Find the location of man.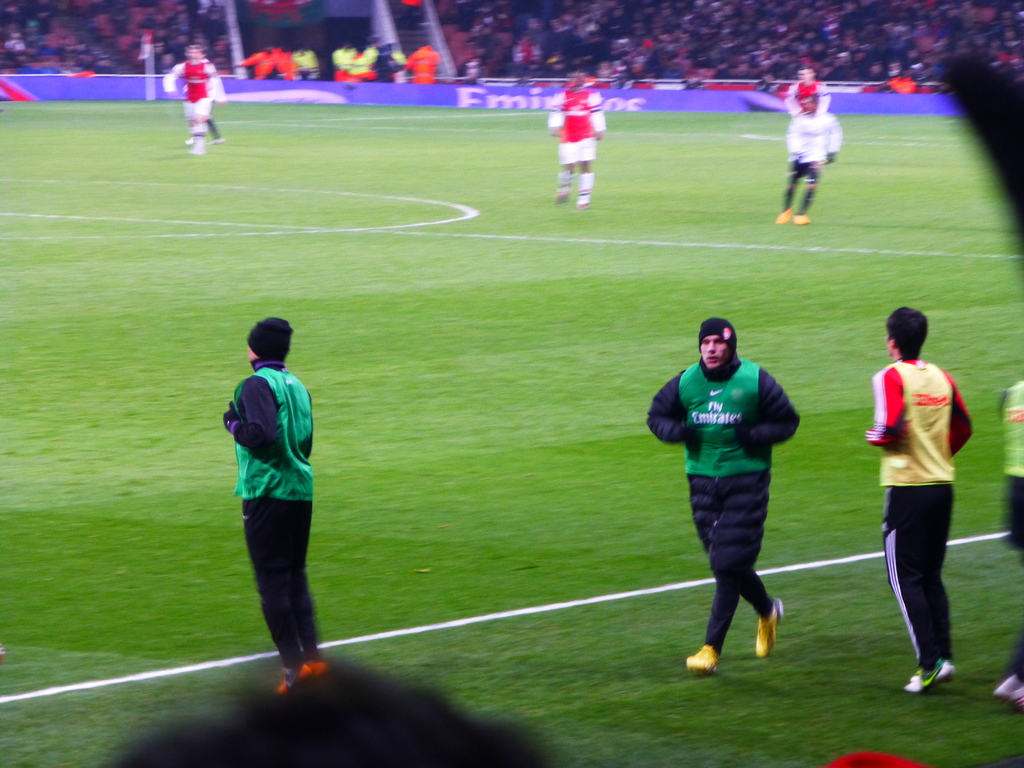
Location: <bbox>782, 63, 831, 118</bbox>.
